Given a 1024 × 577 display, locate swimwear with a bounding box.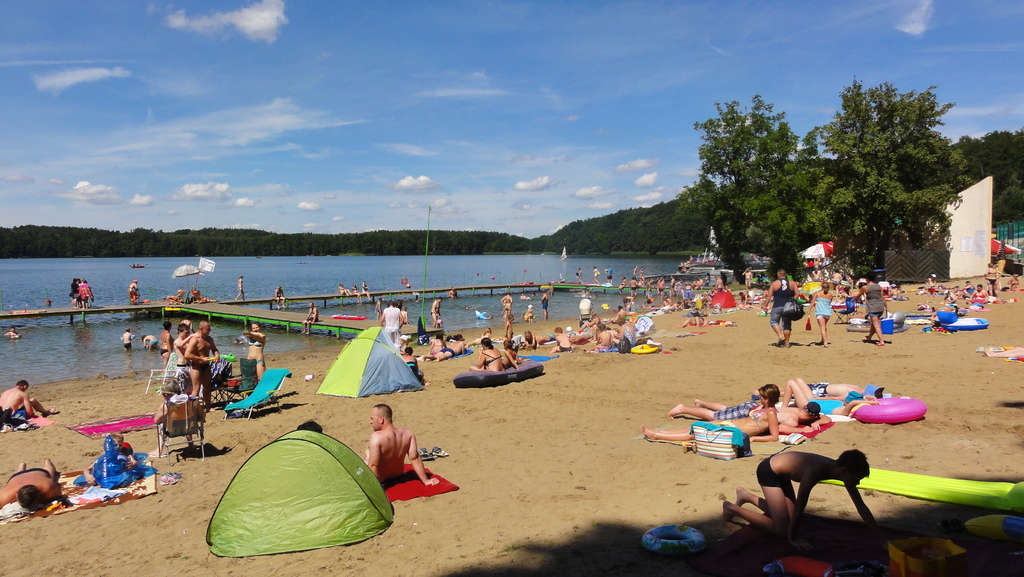
Located: left=246, top=338, right=266, bottom=350.
